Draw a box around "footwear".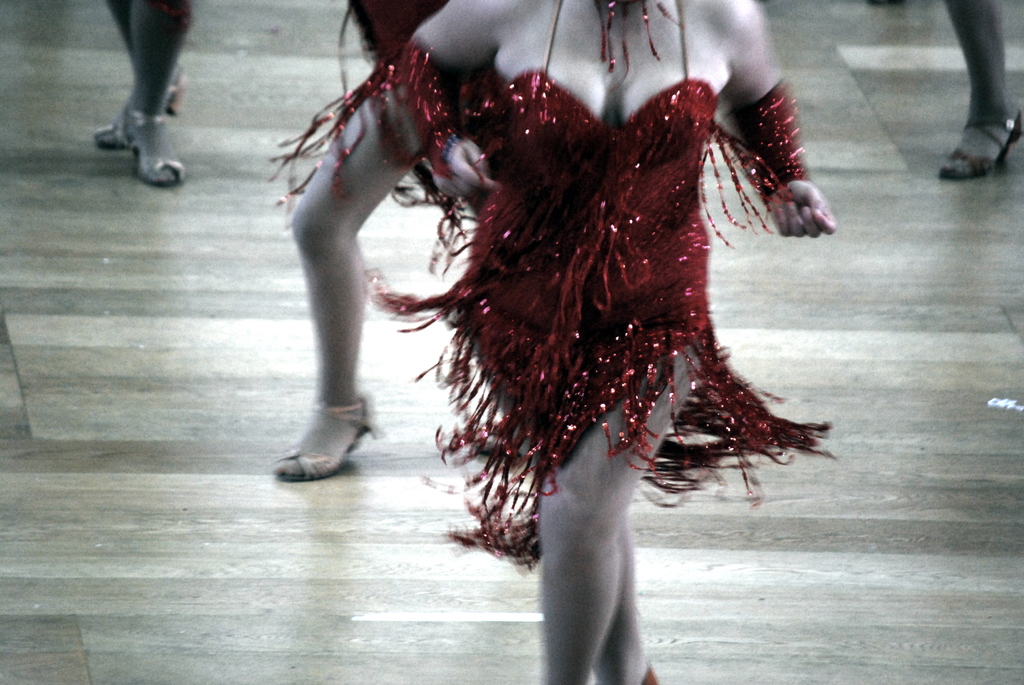
(941, 111, 1023, 179).
